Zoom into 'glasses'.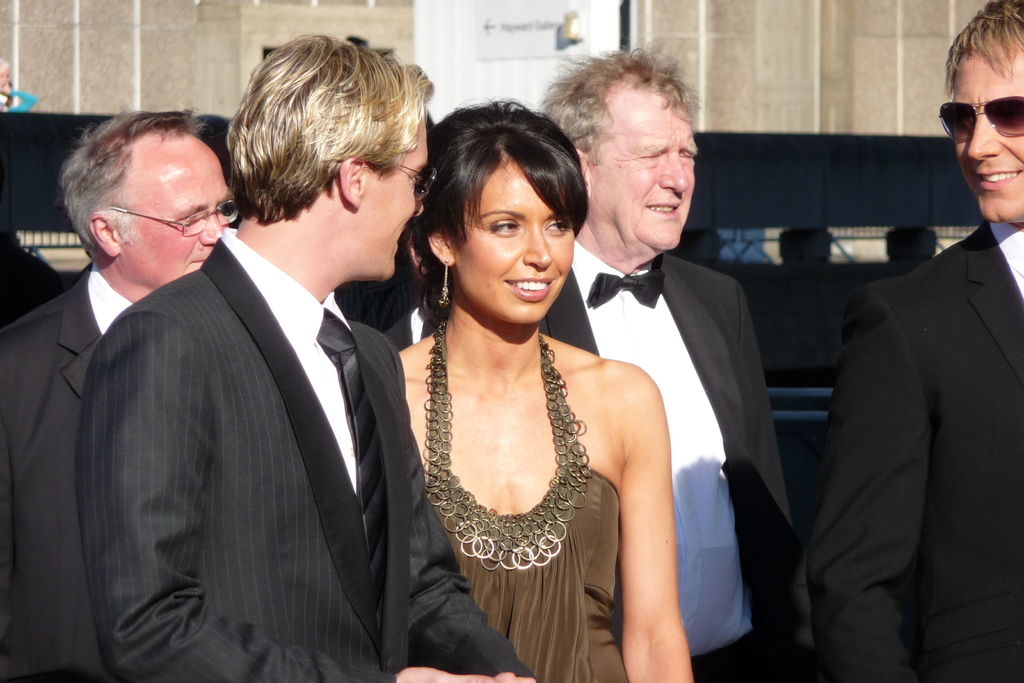
Zoom target: x1=105 y1=199 x2=240 y2=236.
